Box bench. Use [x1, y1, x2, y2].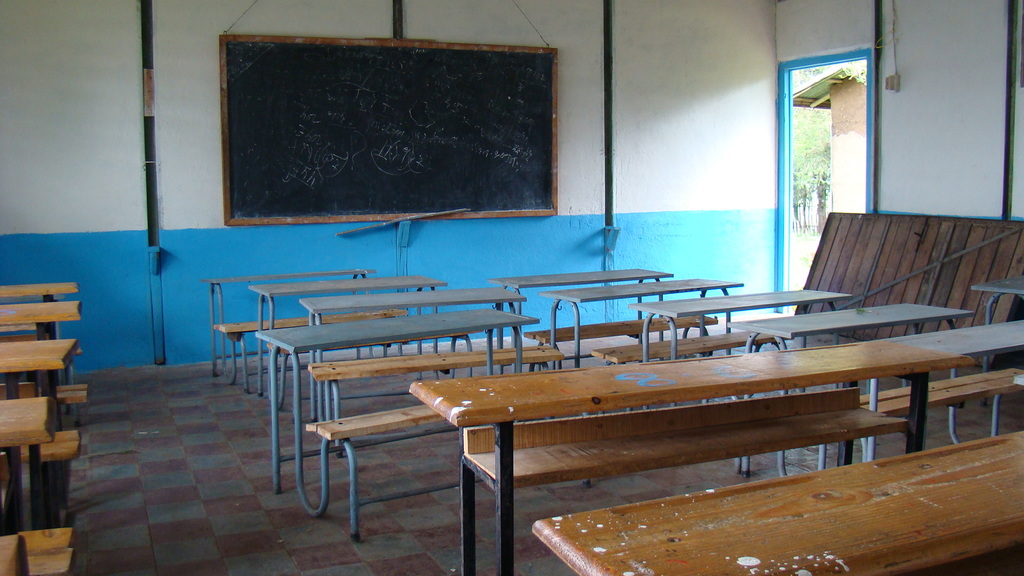
[866, 318, 1023, 463].
